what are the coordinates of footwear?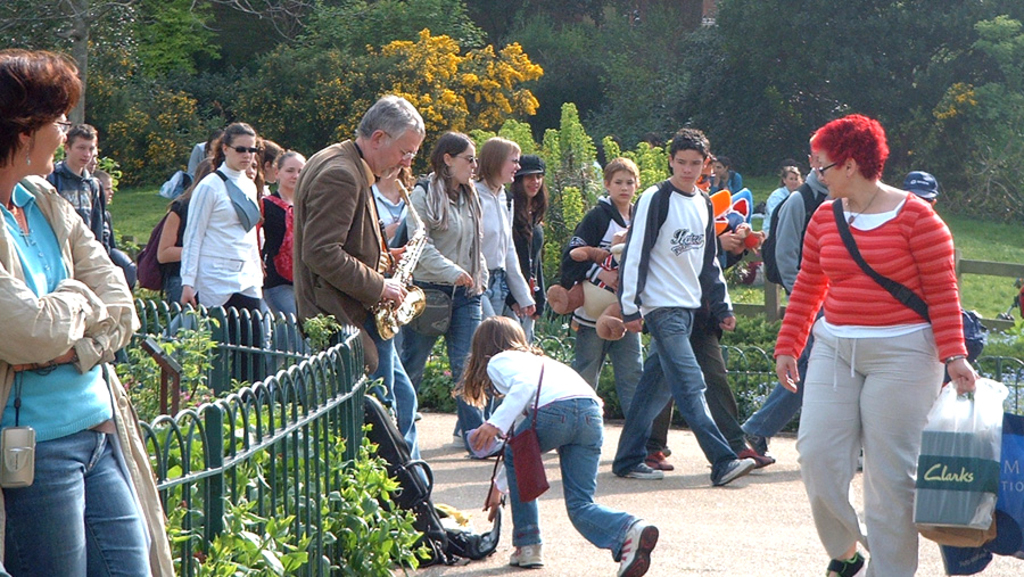
[449, 432, 464, 450].
